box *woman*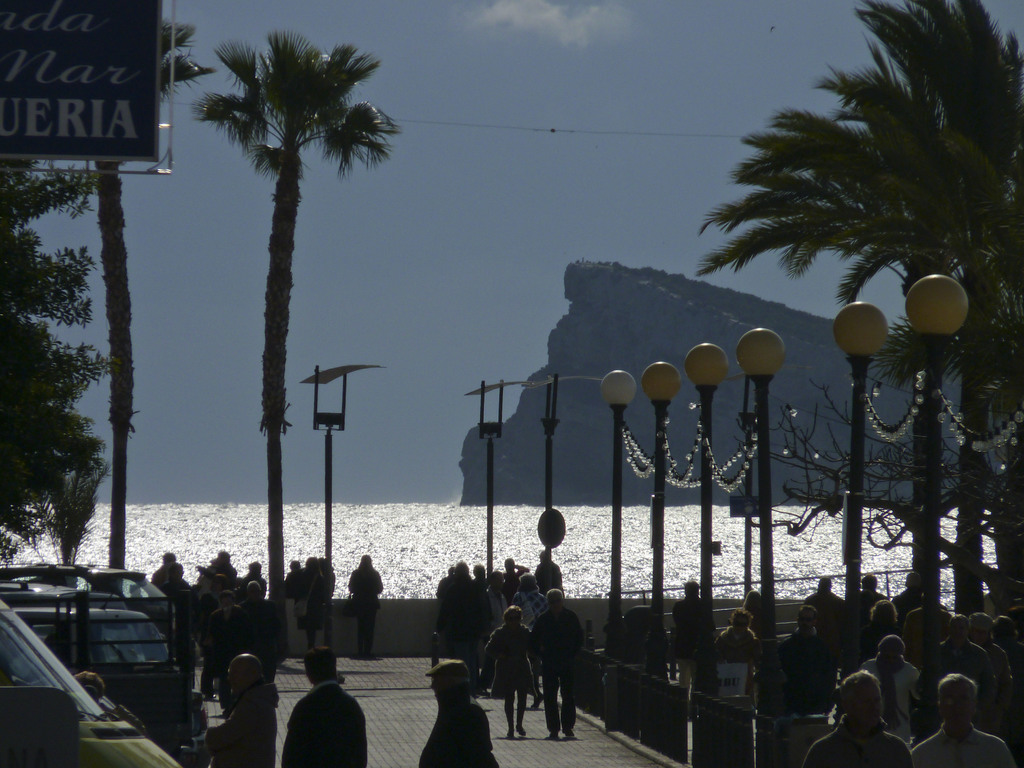
x1=712 y1=601 x2=755 y2=710
